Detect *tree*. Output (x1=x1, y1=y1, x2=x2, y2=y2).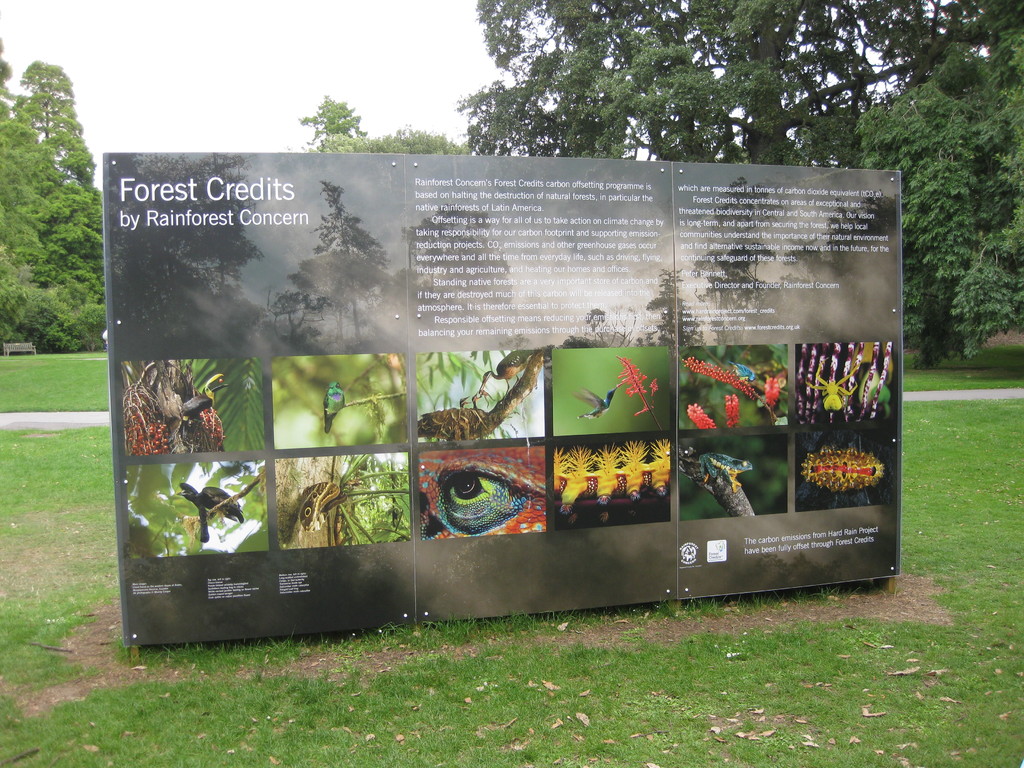
(x1=416, y1=347, x2=540, y2=433).
